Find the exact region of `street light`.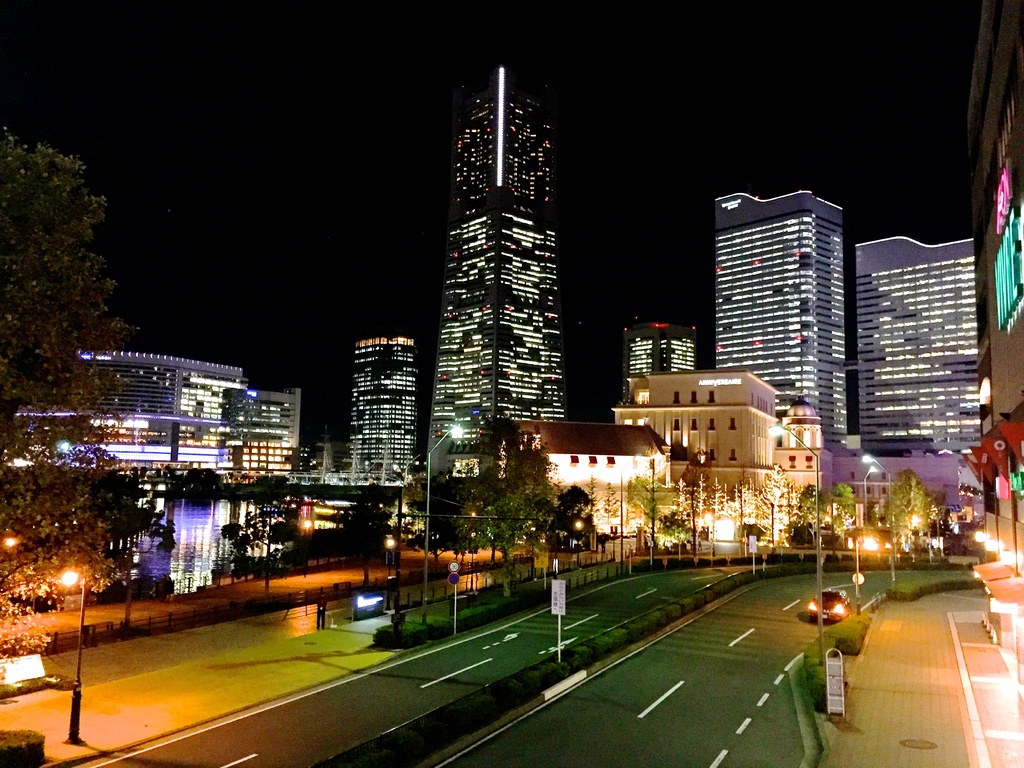
Exact region: detection(67, 570, 93, 743).
